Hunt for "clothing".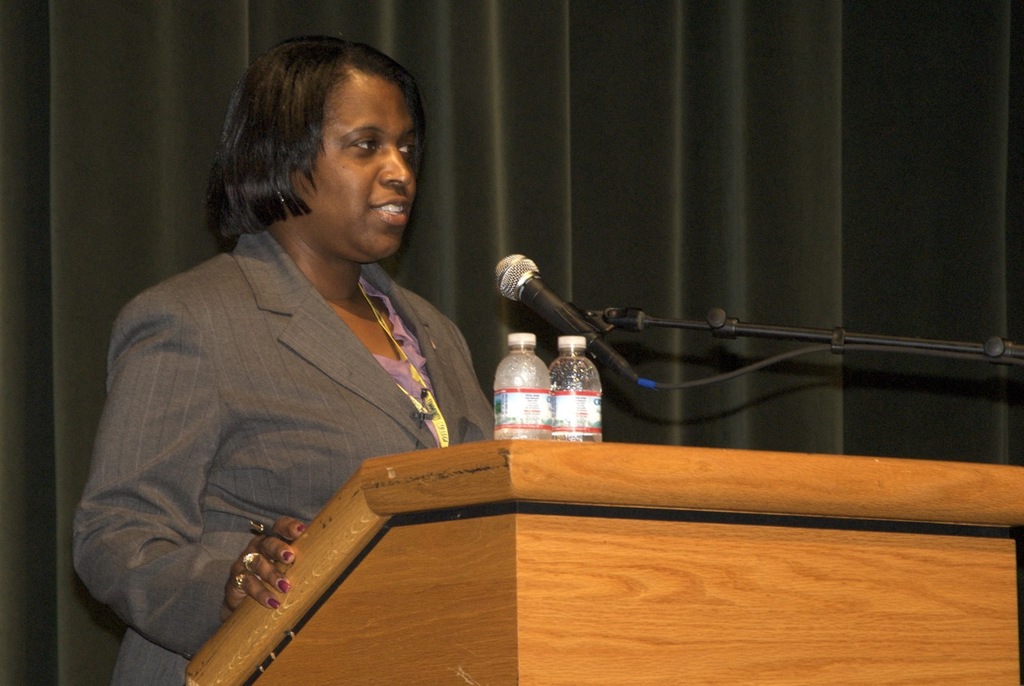
Hunted down at pyautogui.locateOnScreen(82, 171, 490, 637).
